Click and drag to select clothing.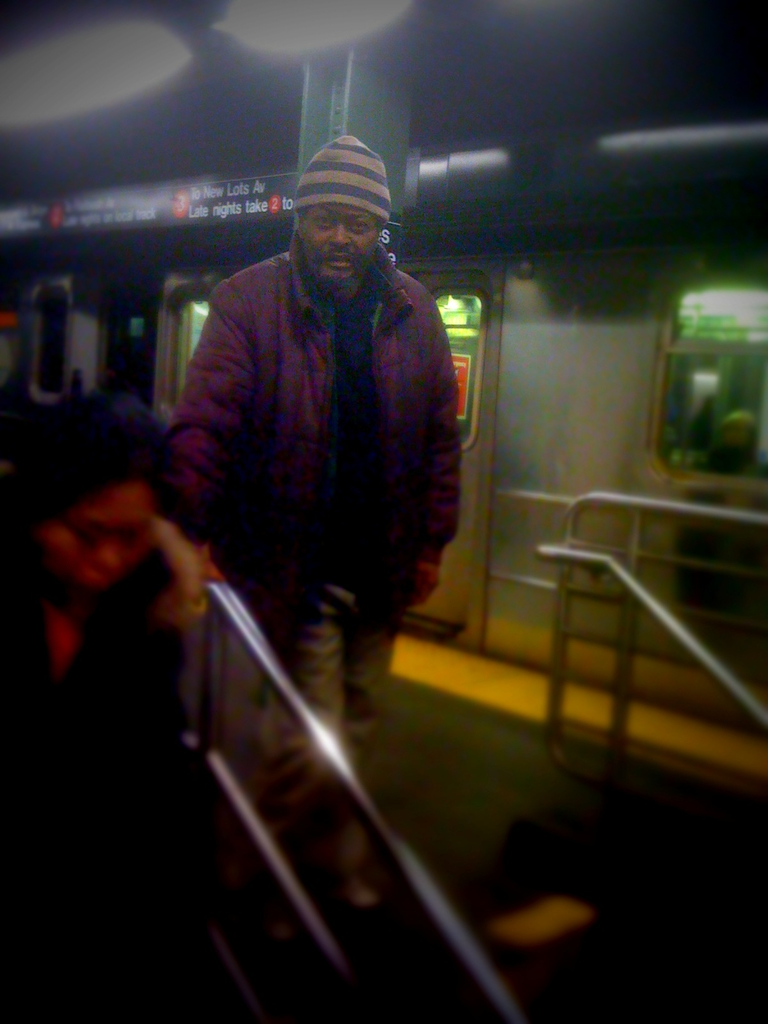
Selection: BBox(155, 185, 478, 716).
